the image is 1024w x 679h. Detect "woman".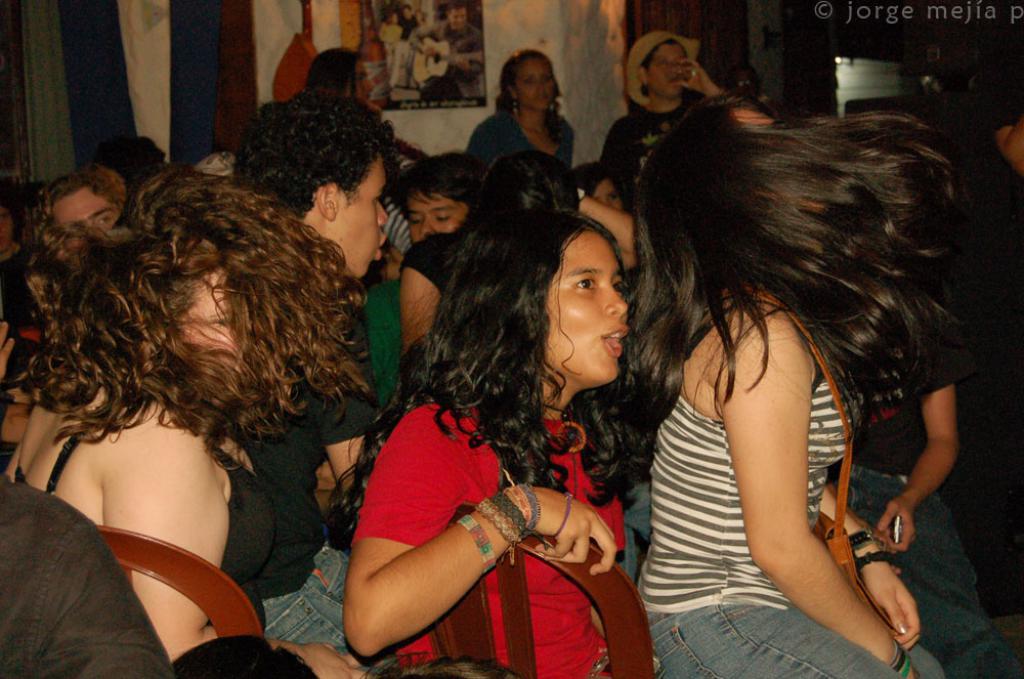
Detection: box=[7, 166, 367, 678].
